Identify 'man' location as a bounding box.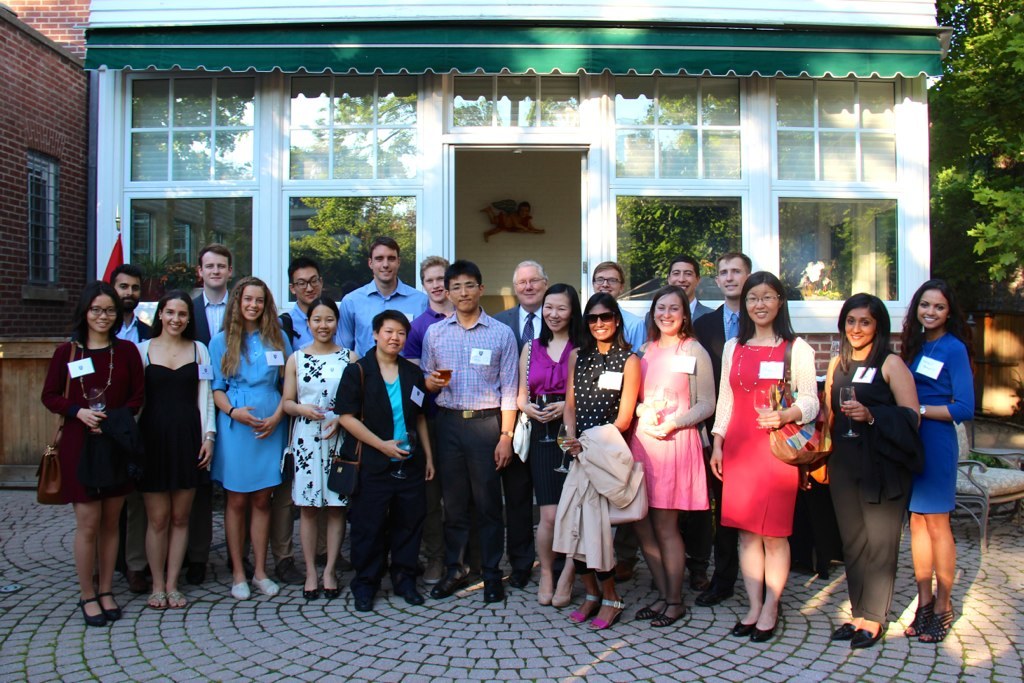
668:260:712:320.
